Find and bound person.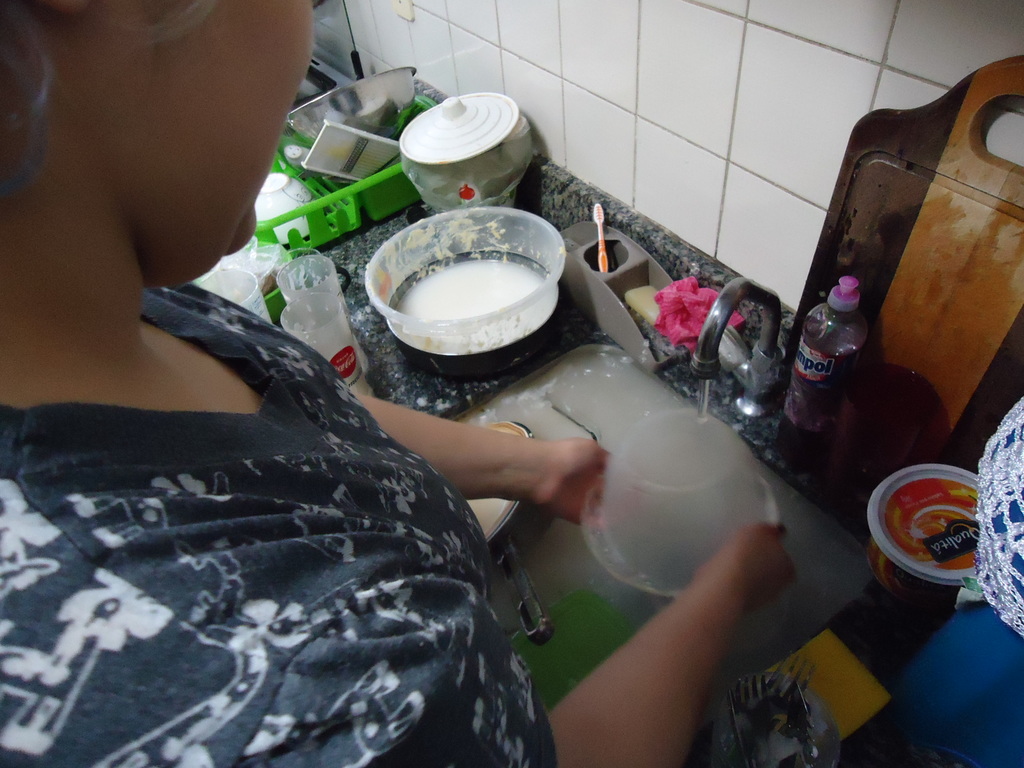
Bound: {"left": 20, "top": 29, "right": 830, "bottom": 726}.
